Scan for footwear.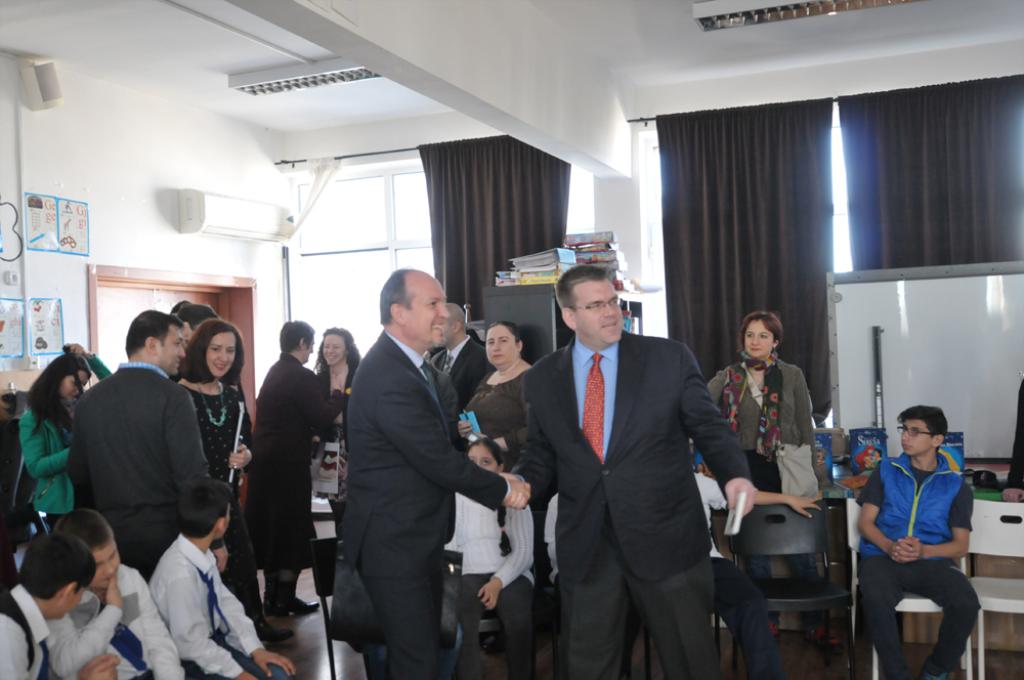
Scan result: 771,619,782,641.
